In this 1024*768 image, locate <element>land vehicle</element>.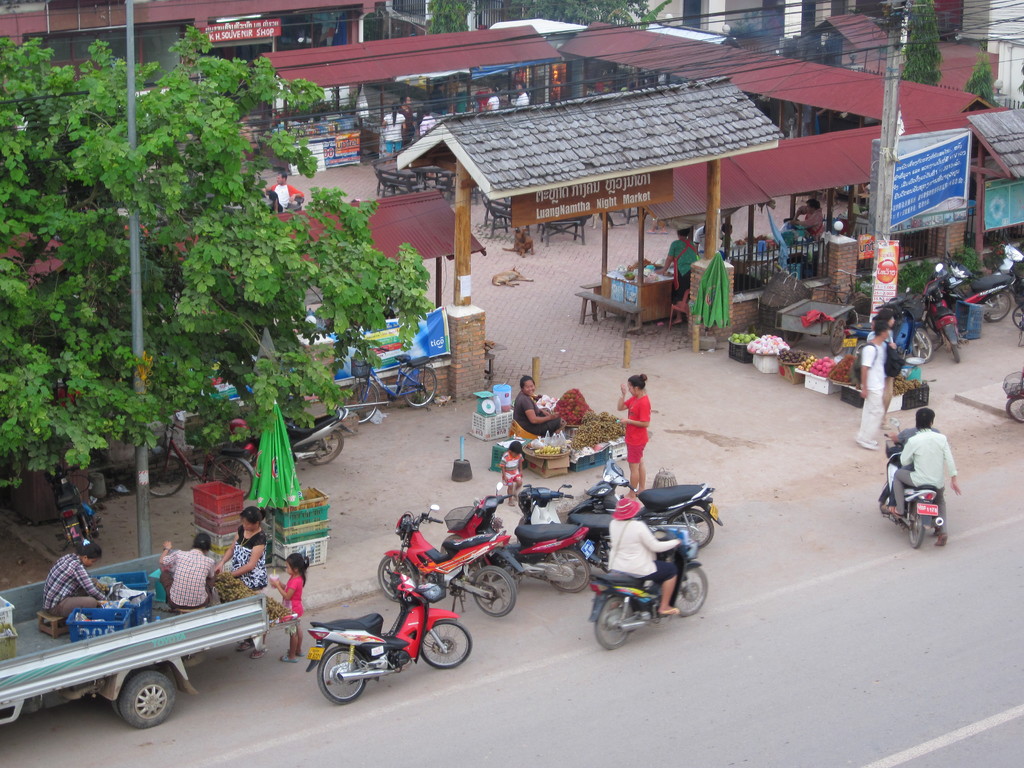
Bounding box: [left=0, top=545, right=303, bottom=740].
